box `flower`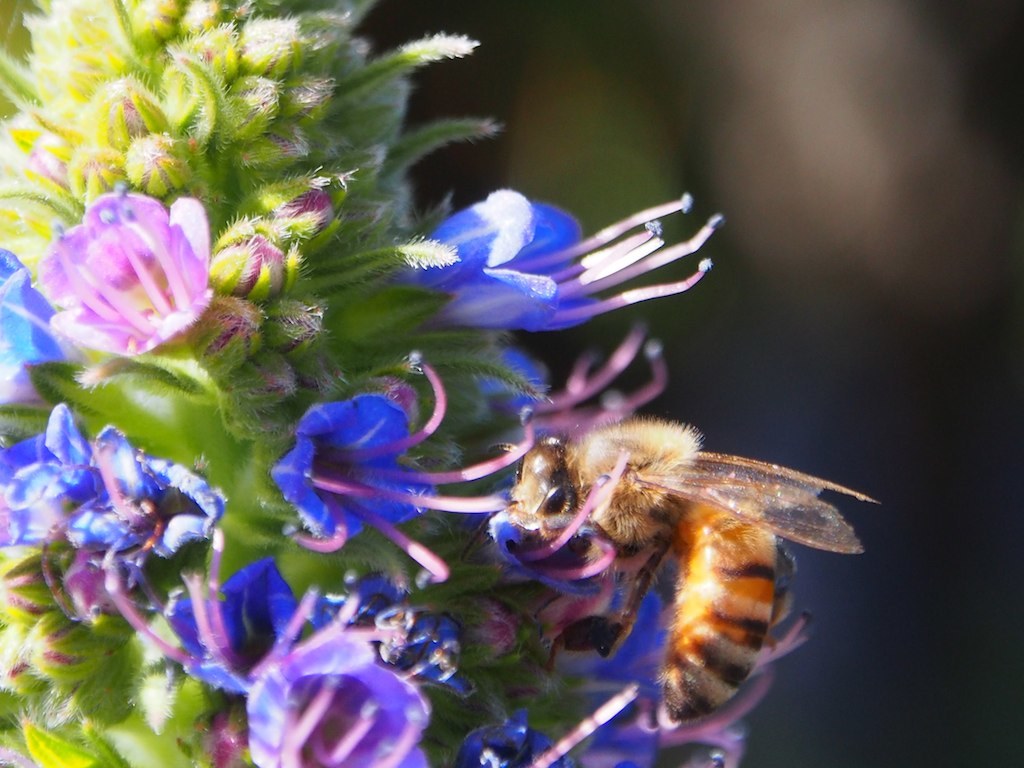
<box>167,561,304,700</box>
